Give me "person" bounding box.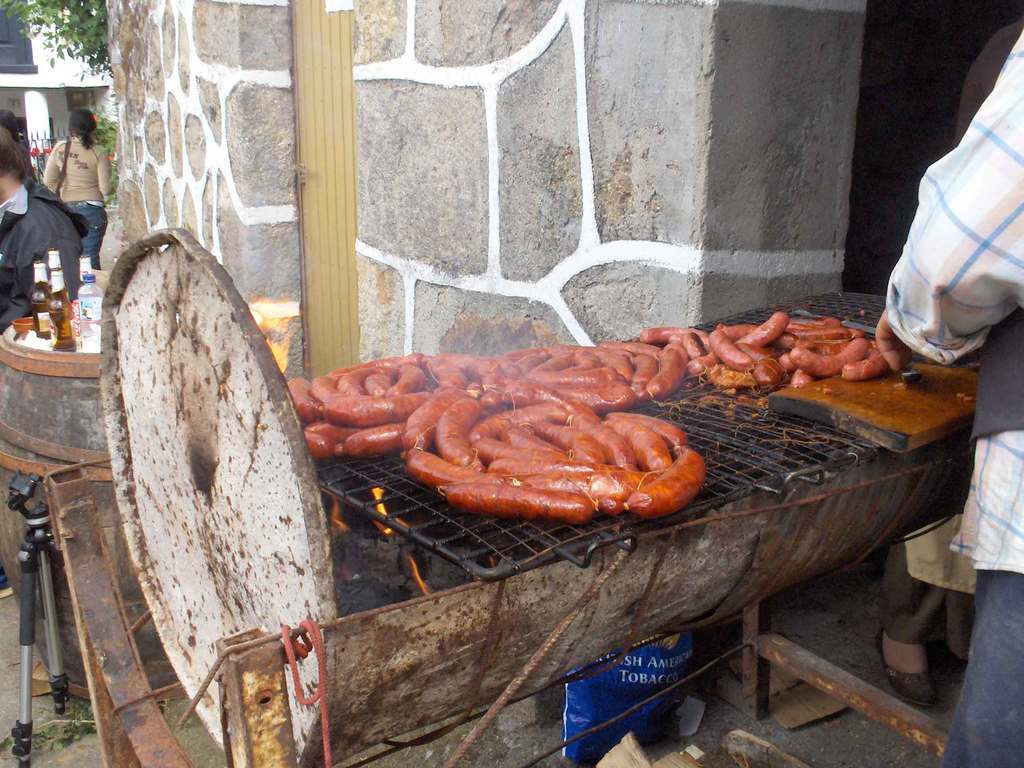
(0,107,90,337).
